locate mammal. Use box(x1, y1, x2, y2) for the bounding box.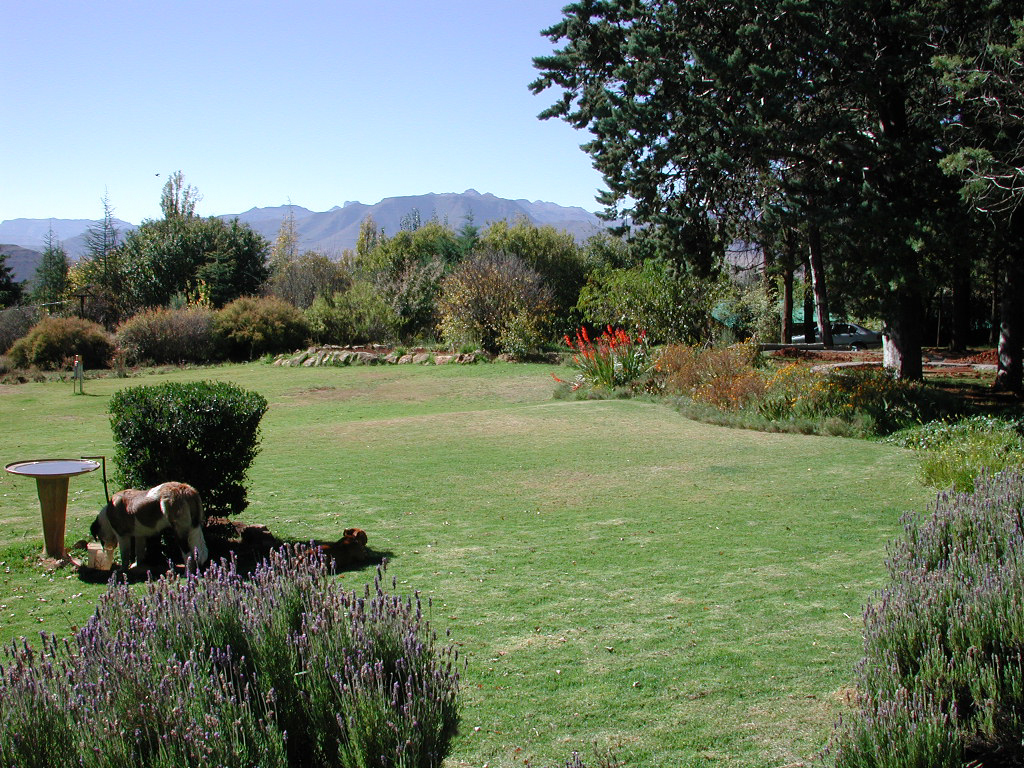
box(84, 478, 210, 580).
